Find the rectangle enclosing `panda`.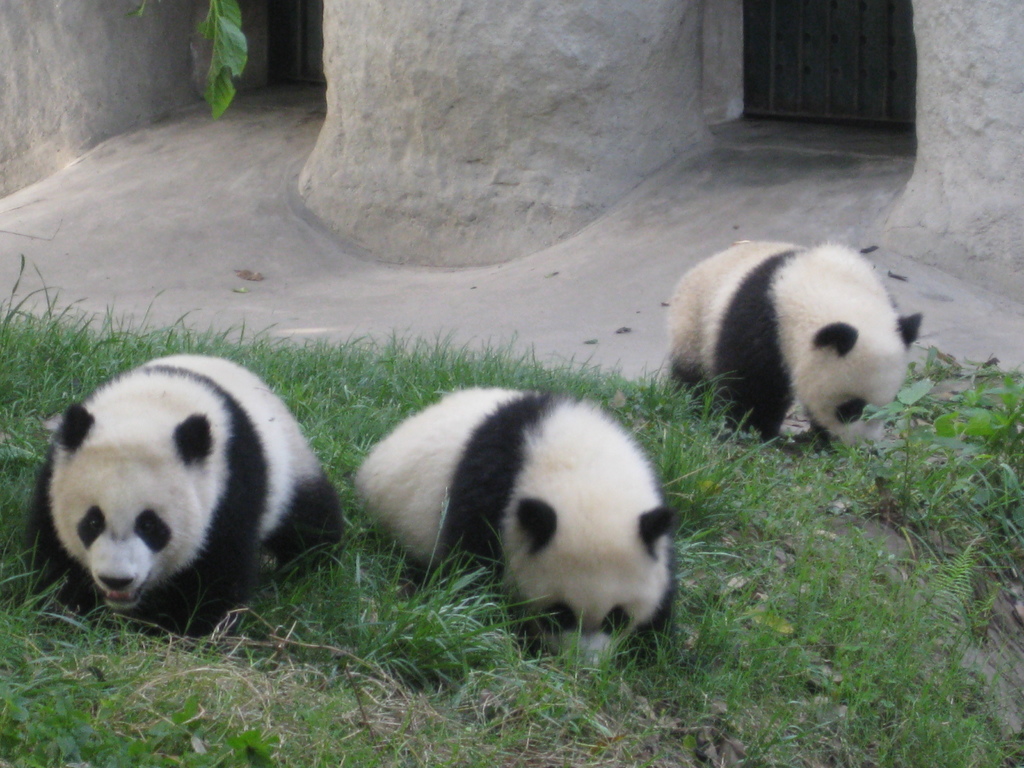
pyautogui.locateOnScreen(24, 353, 346, 644).
